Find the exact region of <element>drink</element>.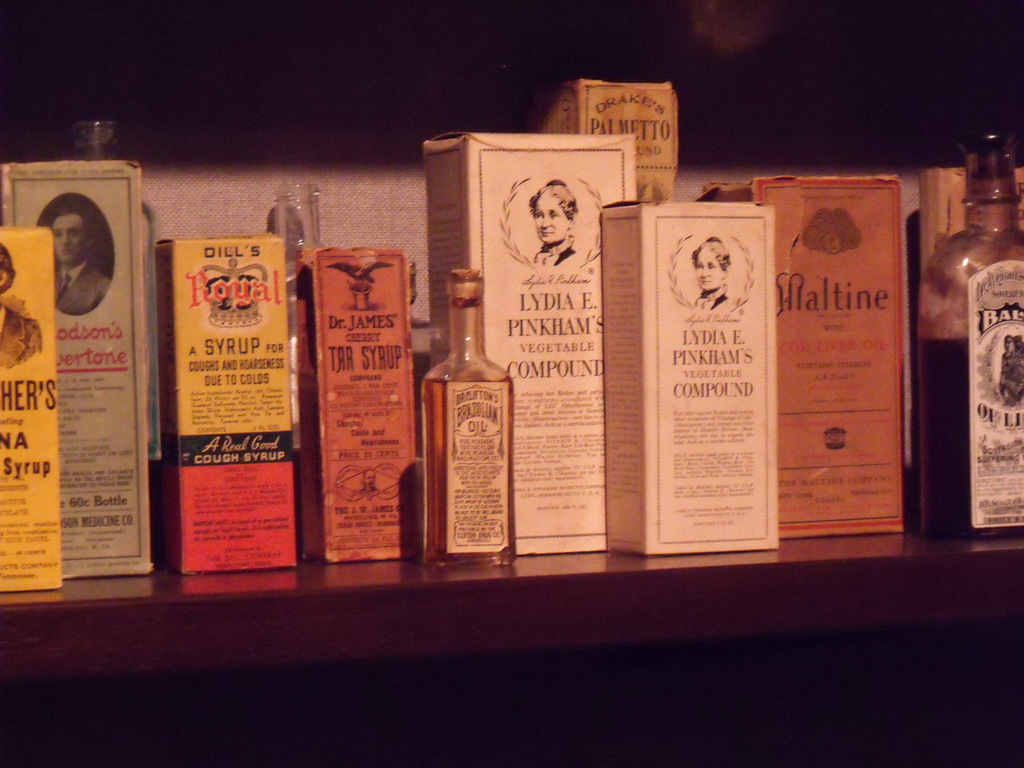
Exact region: <bbox>422, 270, 512, 565</bbox>.
